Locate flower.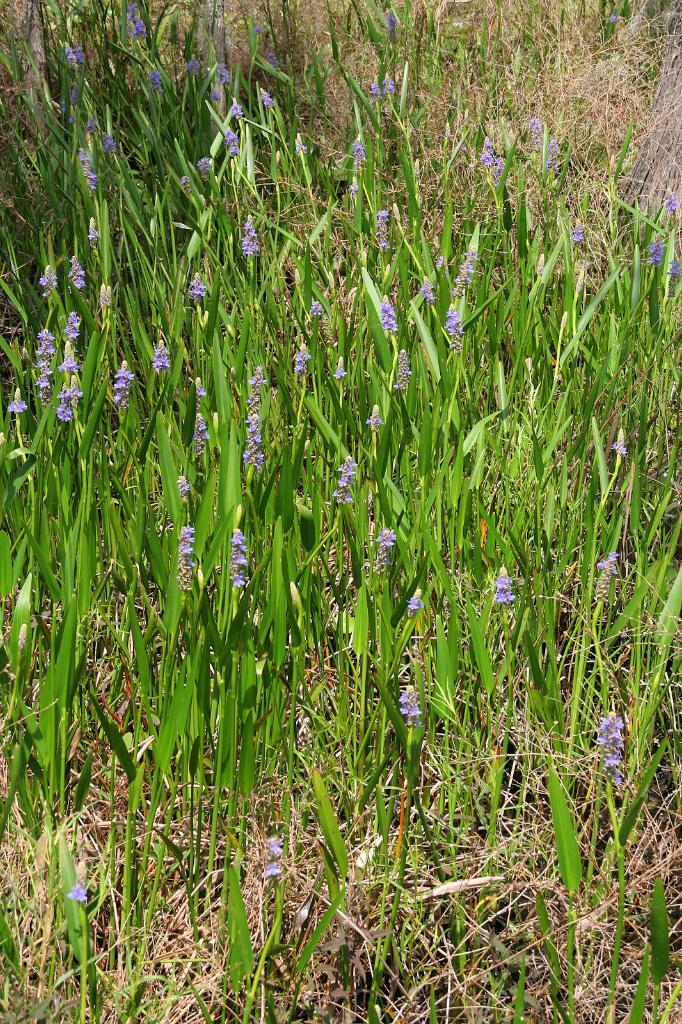
Bounding box: [left=370, top=527, right=393, bottom=559].
